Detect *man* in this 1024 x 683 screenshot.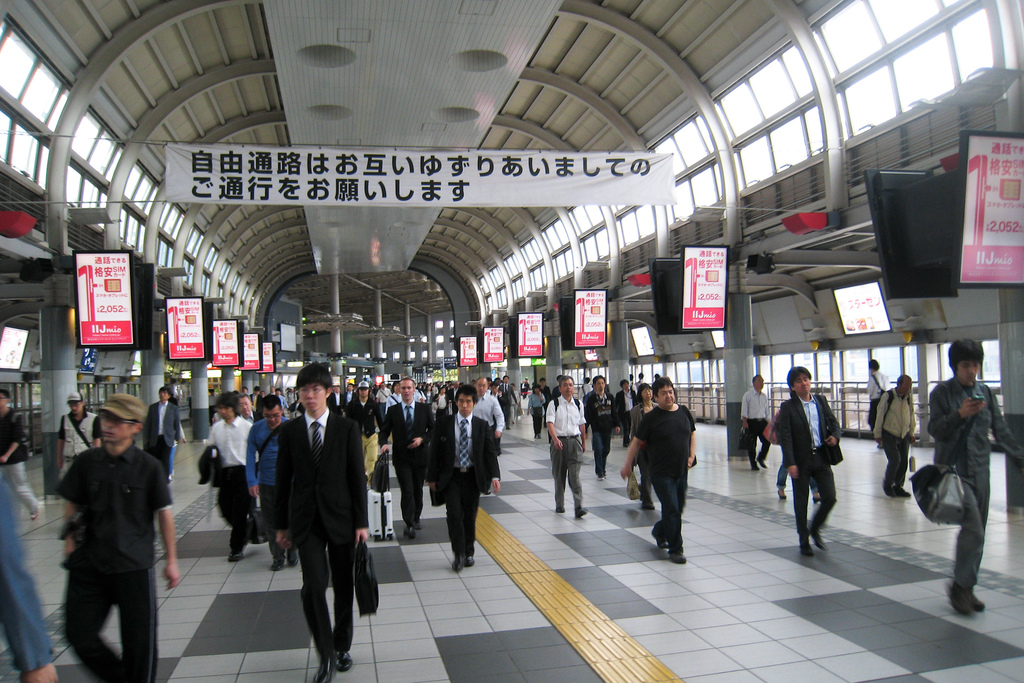
Detection: (left=741, top=374, right=774, bottom=472).
